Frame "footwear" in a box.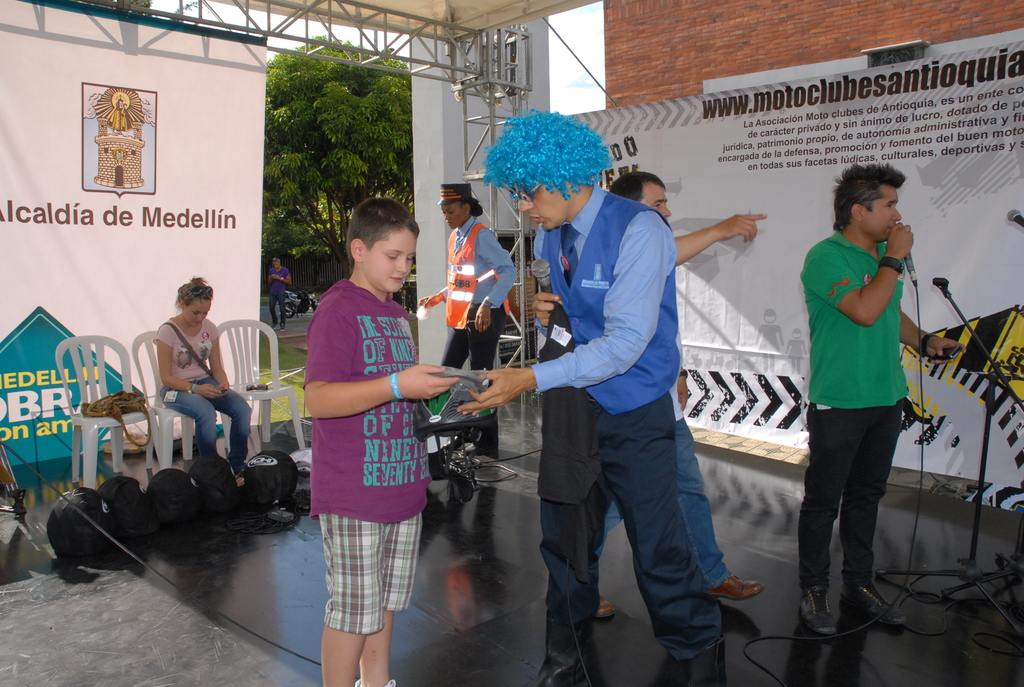
bbox=(671, 635, 731, 686).
